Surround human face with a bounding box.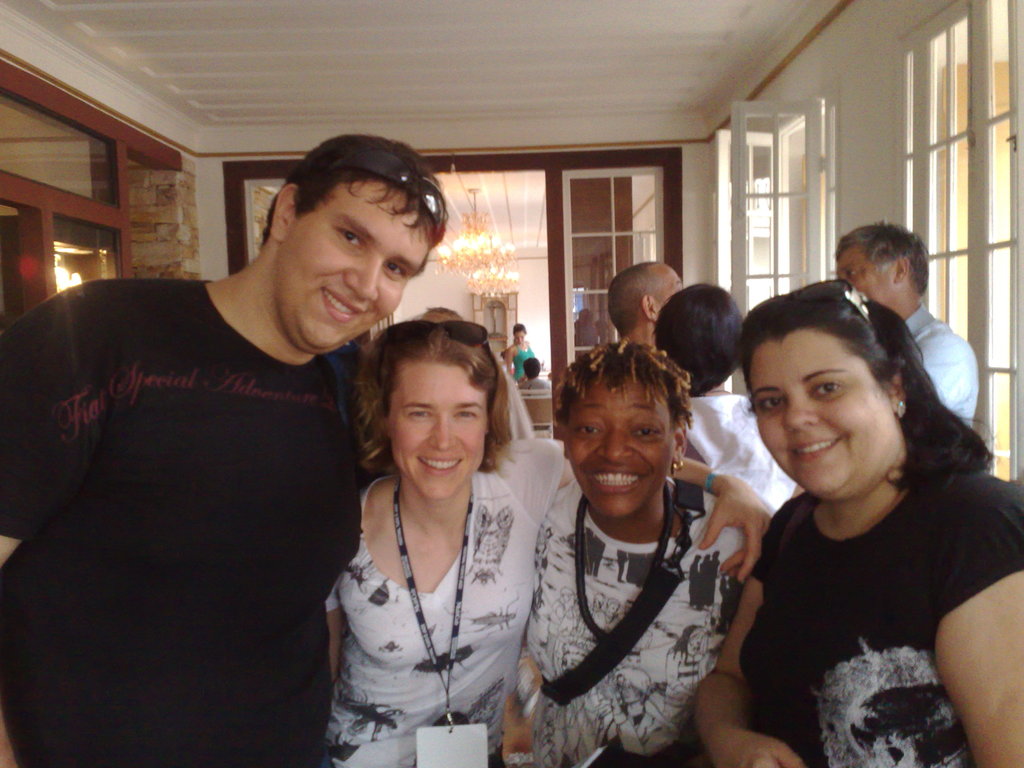
{"left": 833, "top": 243, "right": 902, "bottom": 308}.
